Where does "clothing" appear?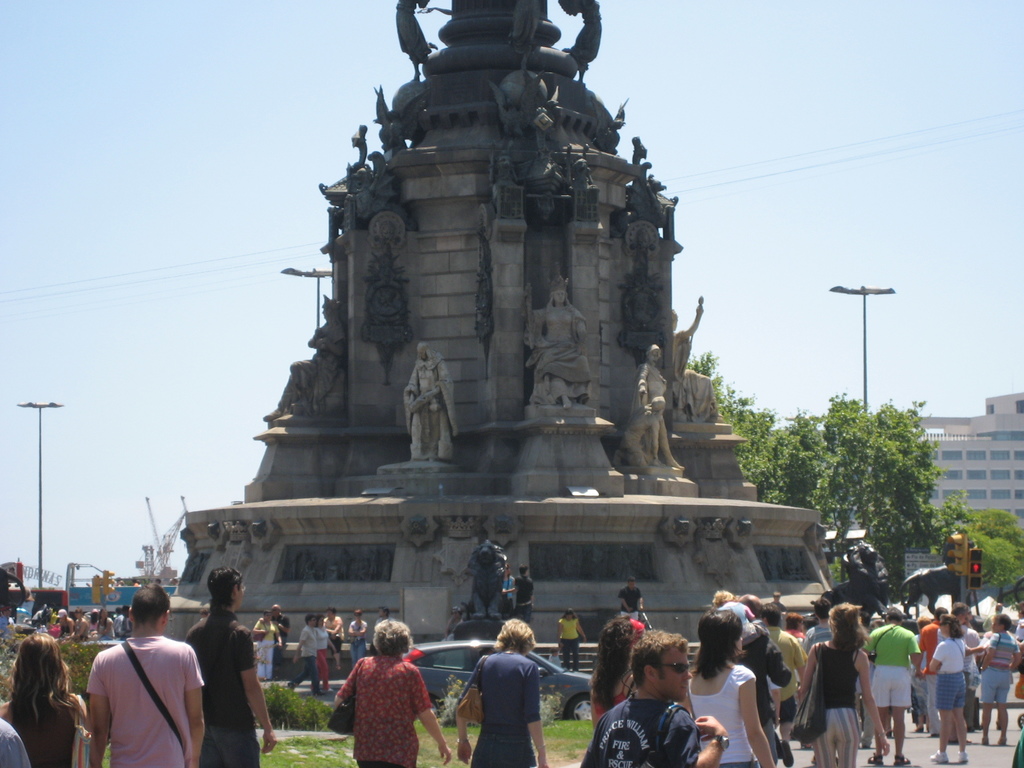
Appears at crop(0, 720, 25, 767).
